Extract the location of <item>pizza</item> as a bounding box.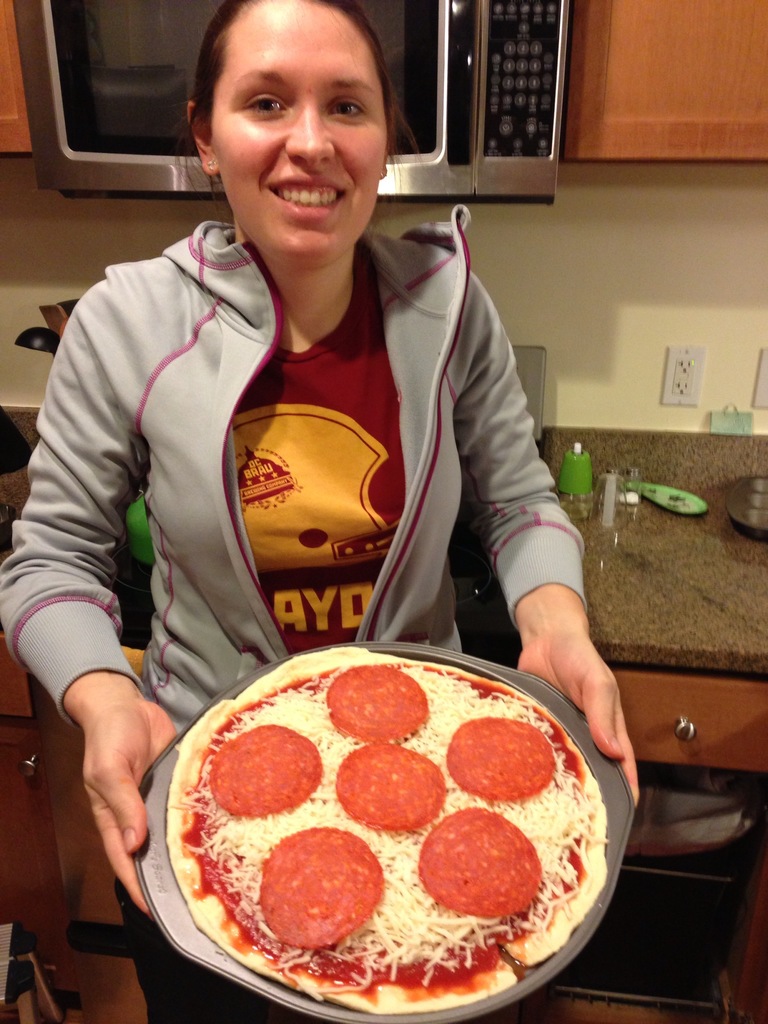
173 654 600 997.
